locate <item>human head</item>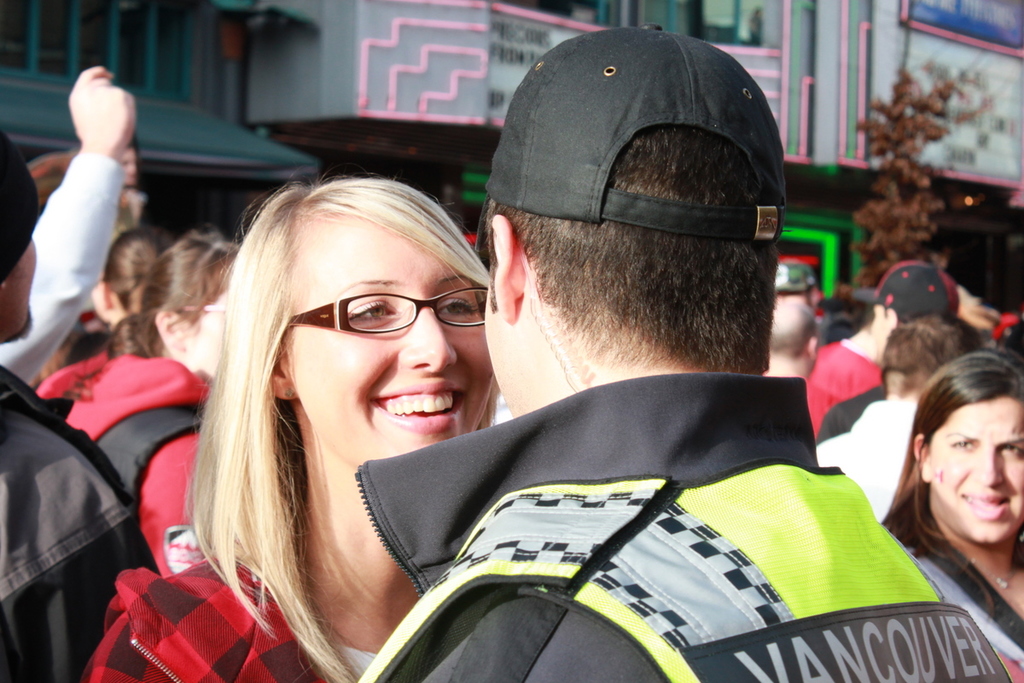
Rect(0, 133, 38, 343)
